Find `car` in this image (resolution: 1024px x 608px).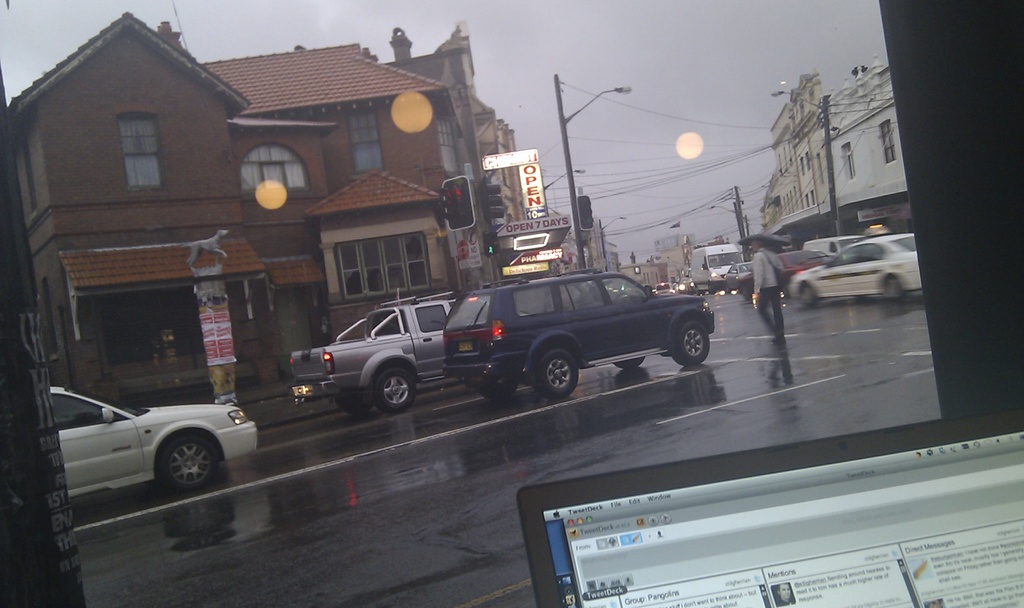
[50,383,257,502].
